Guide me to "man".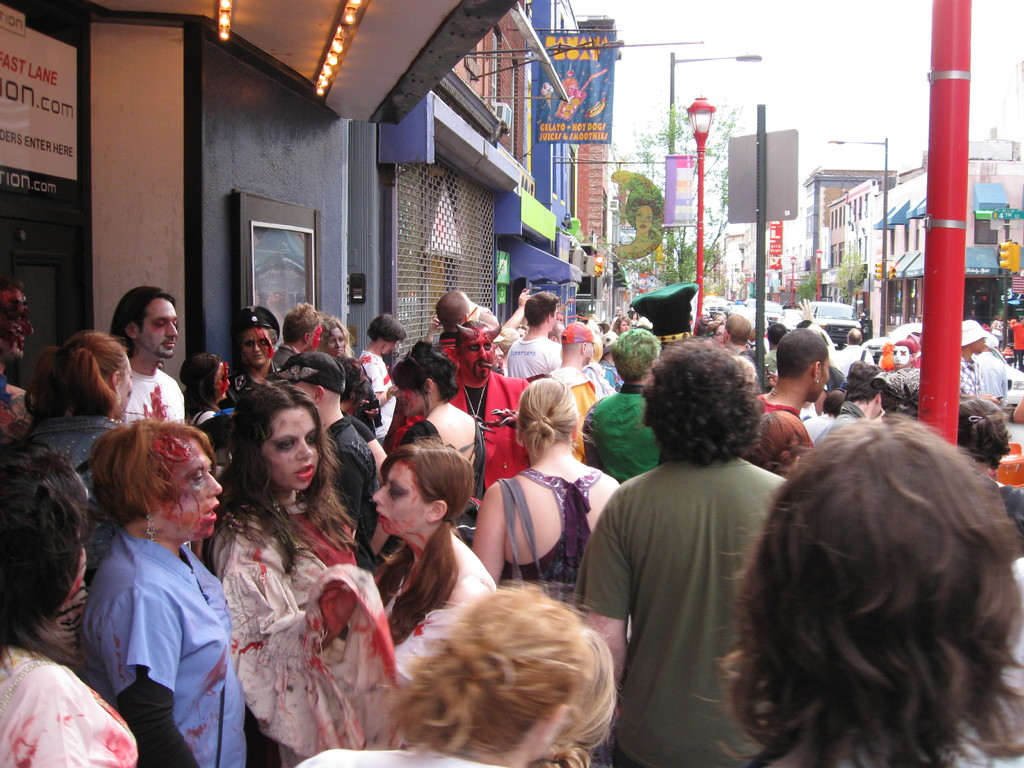
Guidance: 753/325/833/418.
